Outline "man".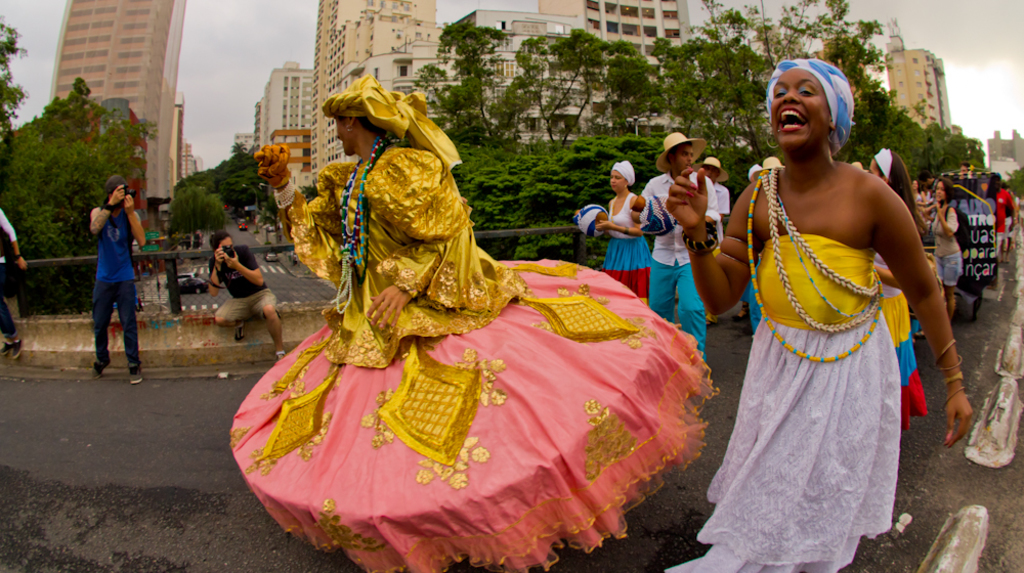
Outline: [88,174,144,383].
